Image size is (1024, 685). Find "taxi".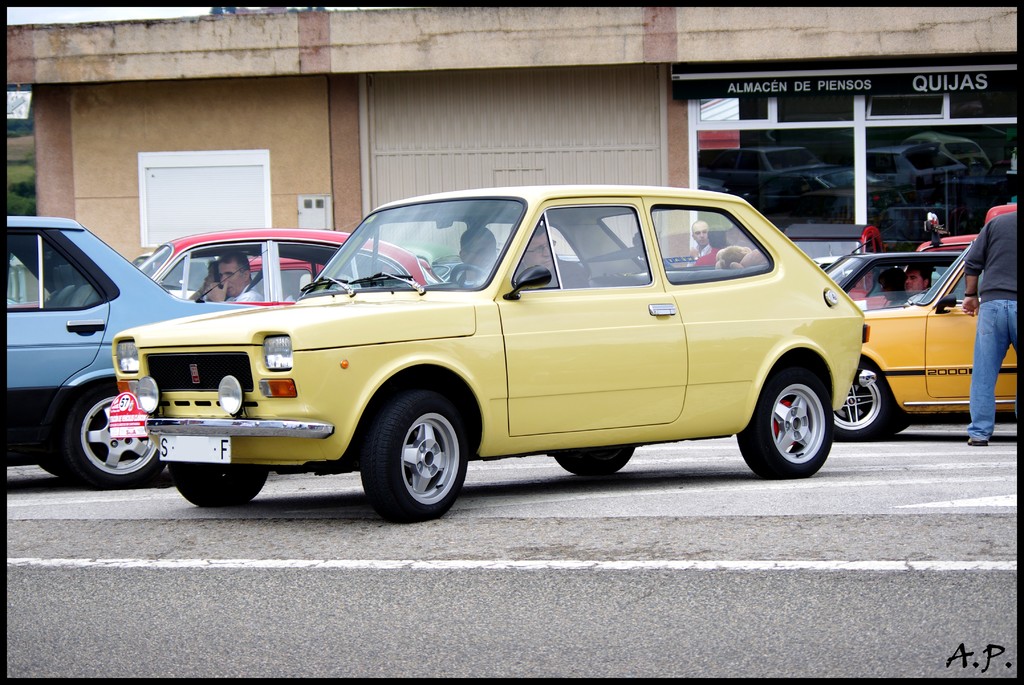
95 174 898 496.
